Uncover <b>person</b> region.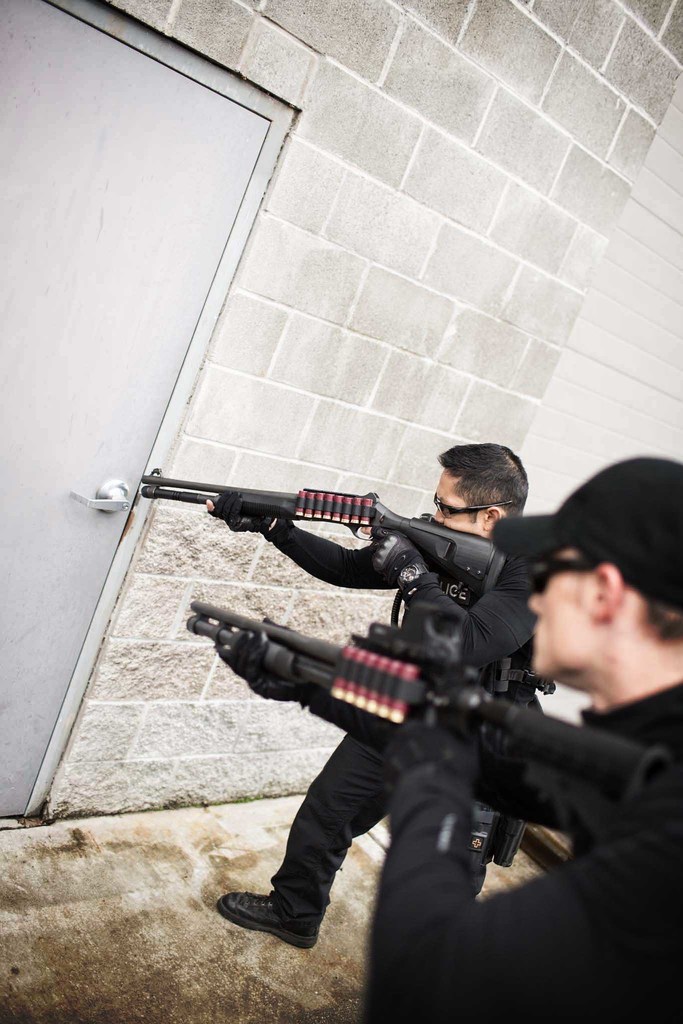
Uncovered: 218, 438, 532, 968.
